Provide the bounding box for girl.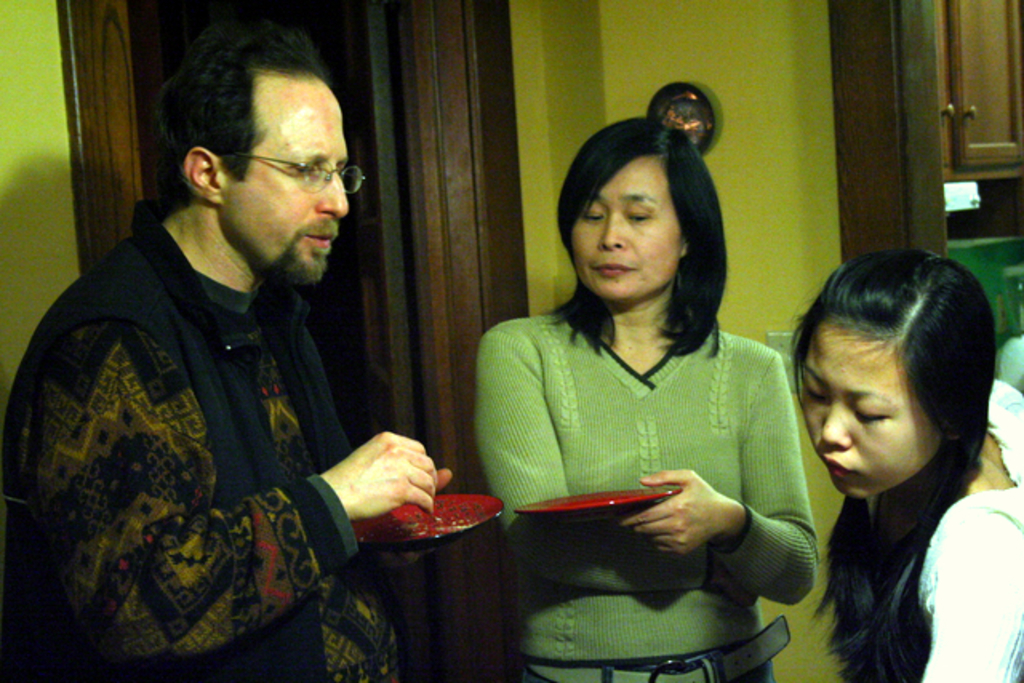
l=787, t=240, r=1022, b=681.
